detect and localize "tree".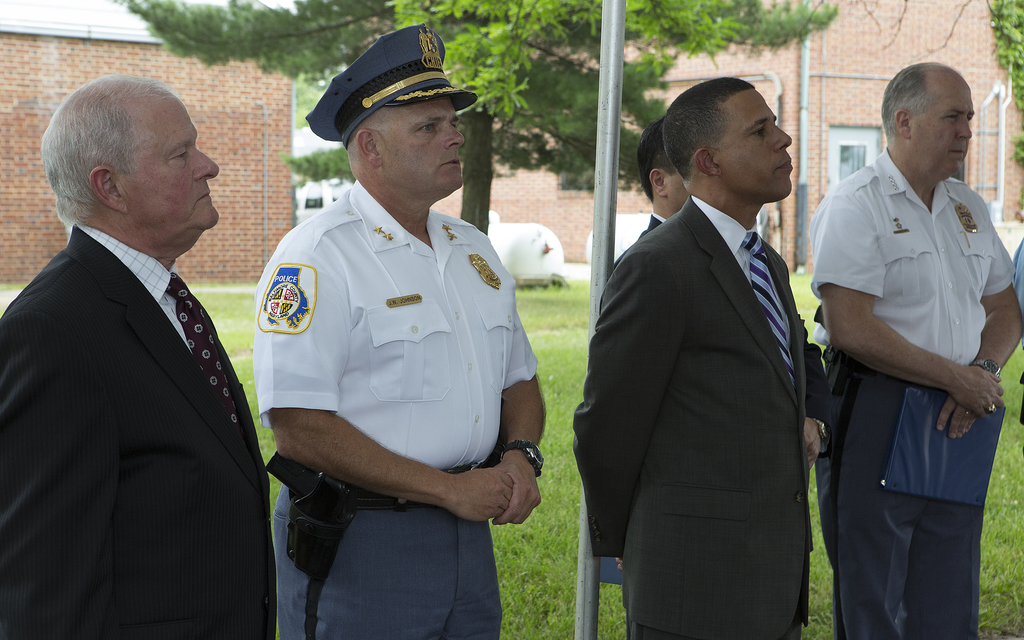
Localized at [111, 0, 835, 237].
